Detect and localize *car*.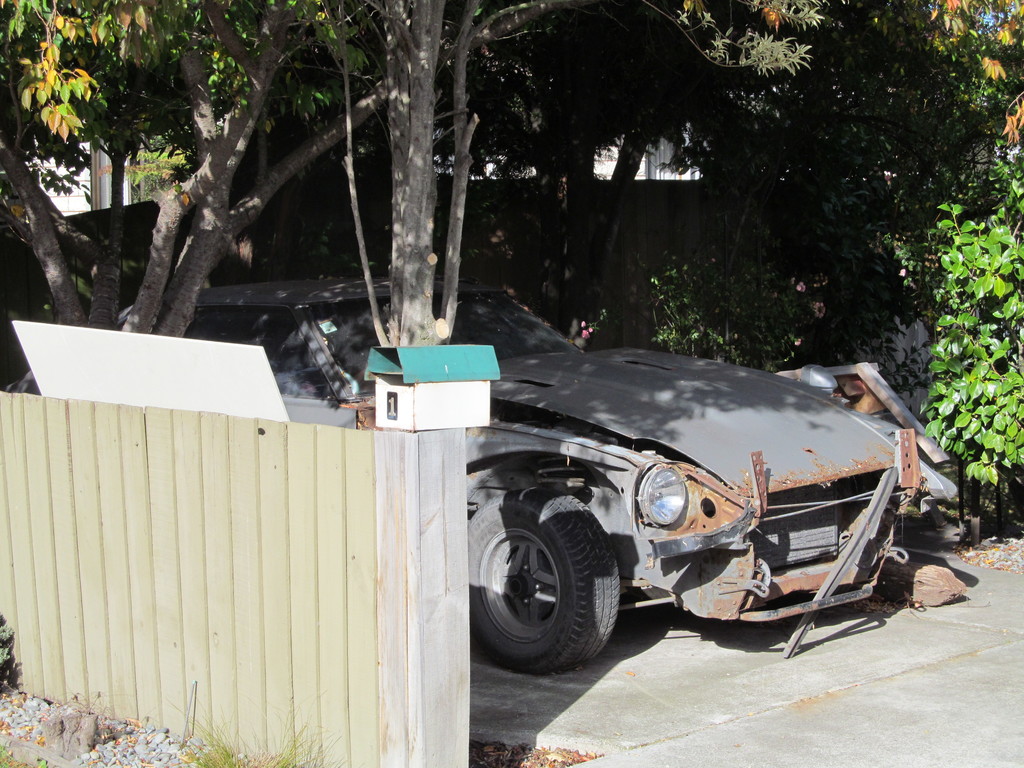
Localized at locate(5, 278, 959, 676).
